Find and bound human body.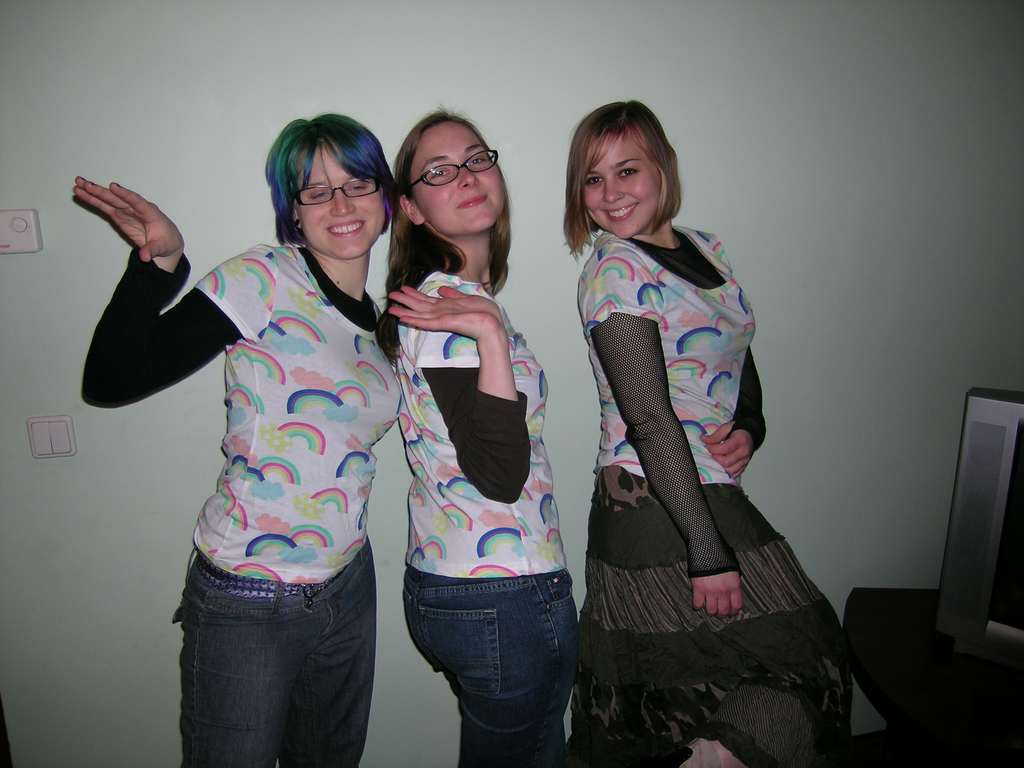
Bound: [383,108,582,762].
